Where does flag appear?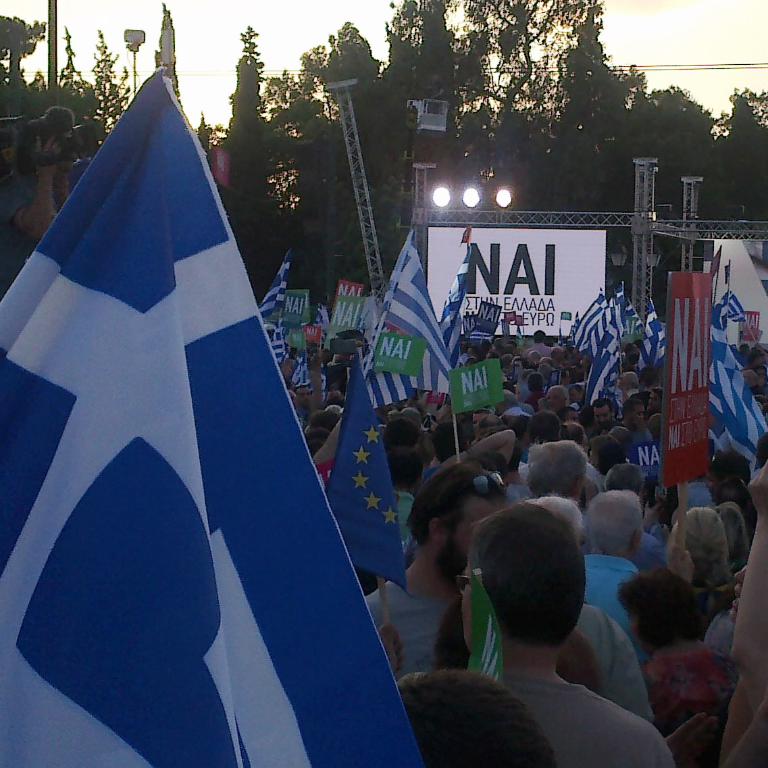
Appears at x1=22, y1=45, x2=380, y2=721.
